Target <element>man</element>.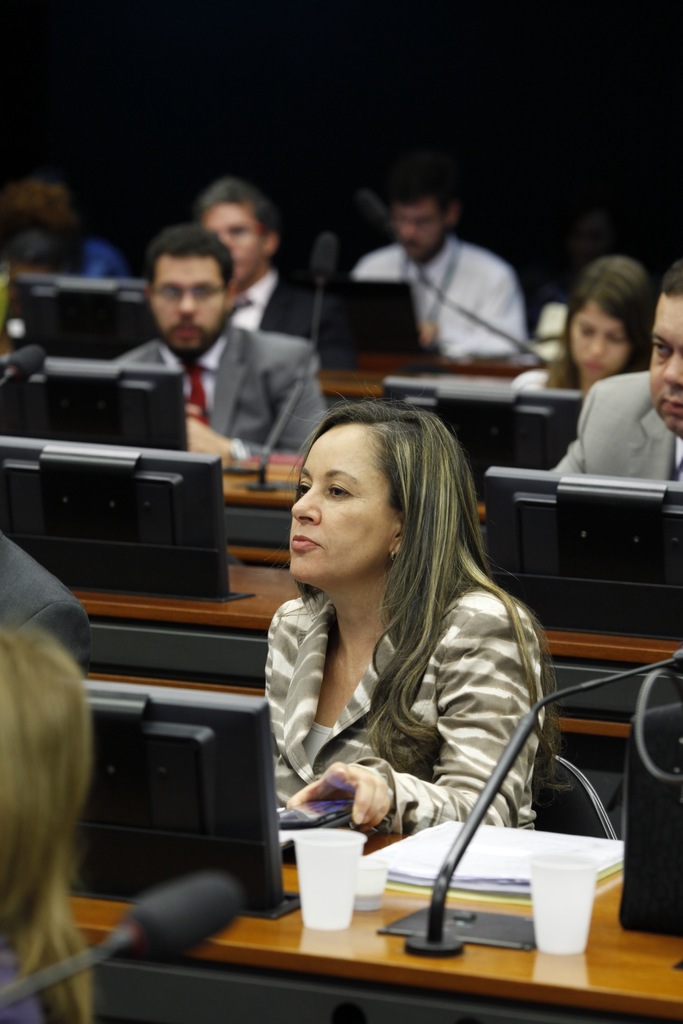
Target region: [0,510,98,692].
